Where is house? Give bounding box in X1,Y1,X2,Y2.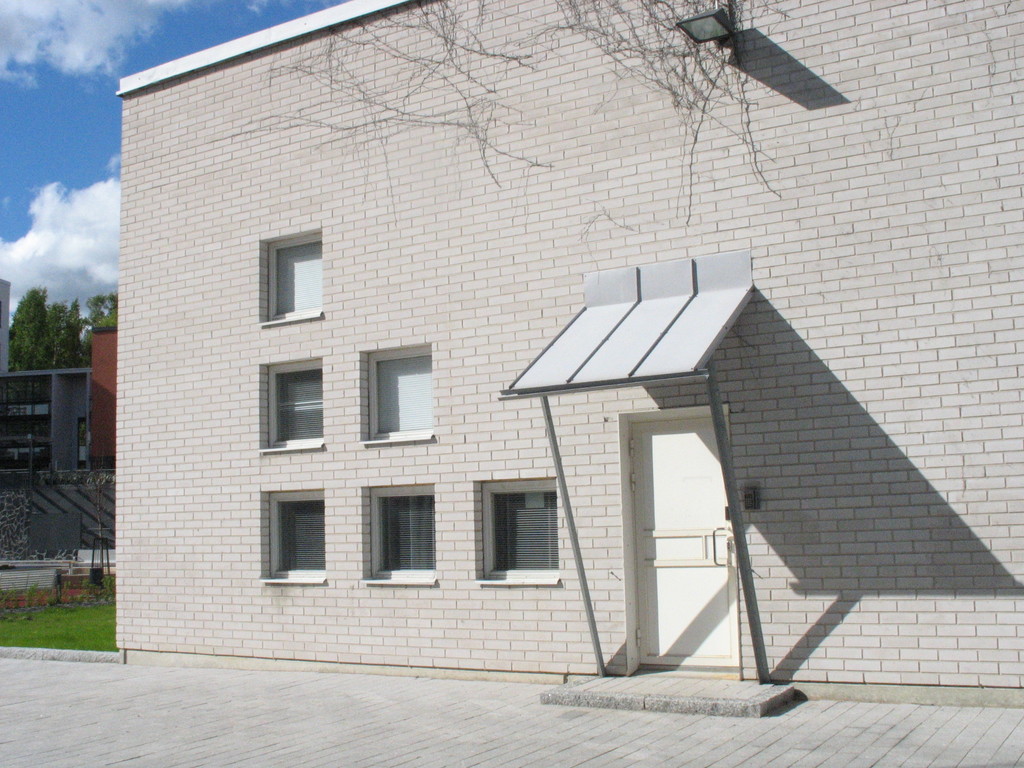
1,280,14,380.
